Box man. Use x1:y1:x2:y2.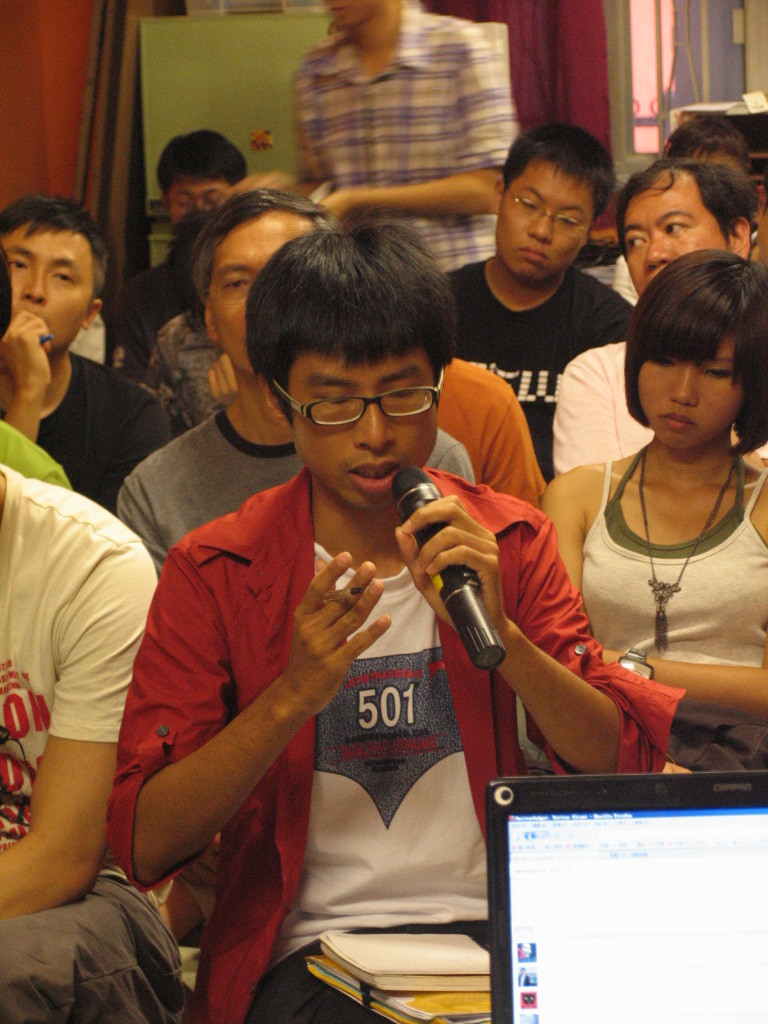
0:249:165:1023.
